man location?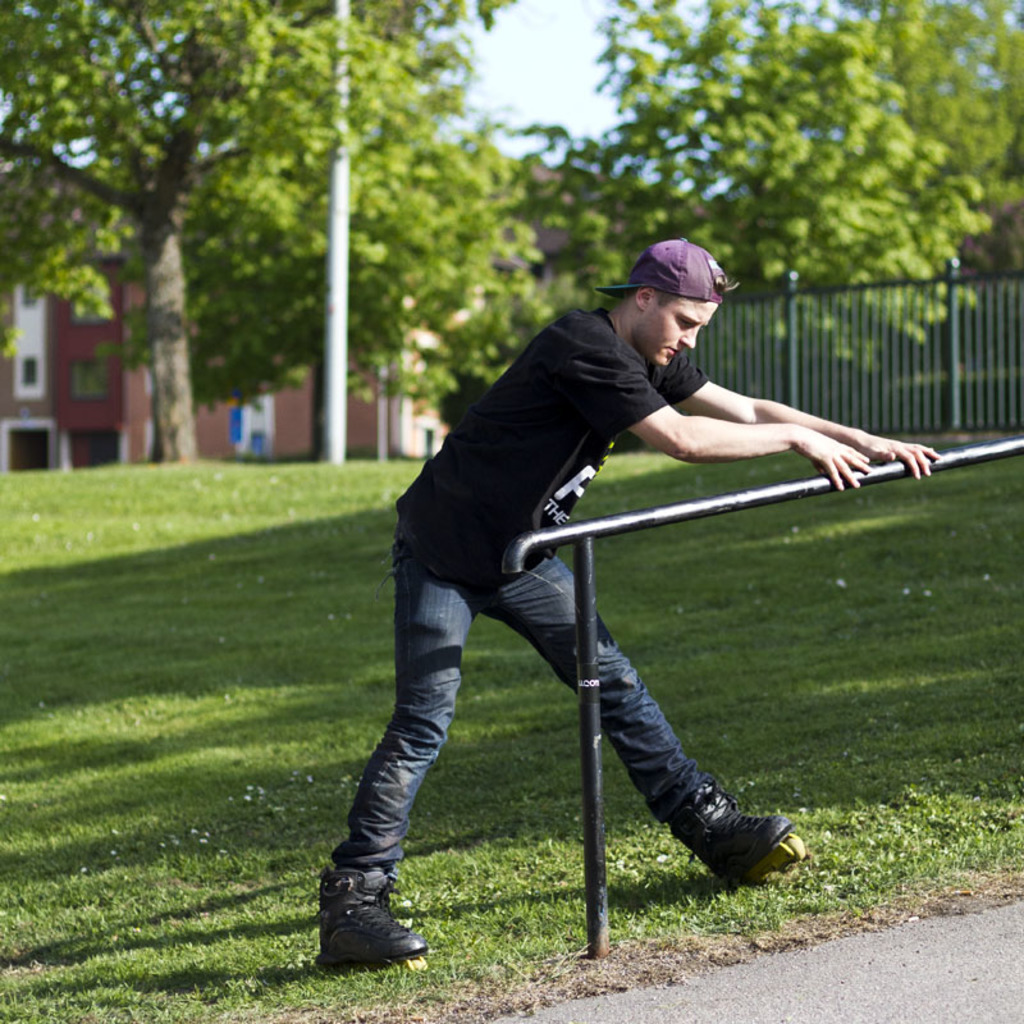
rect(306, 228, 948, 973)
